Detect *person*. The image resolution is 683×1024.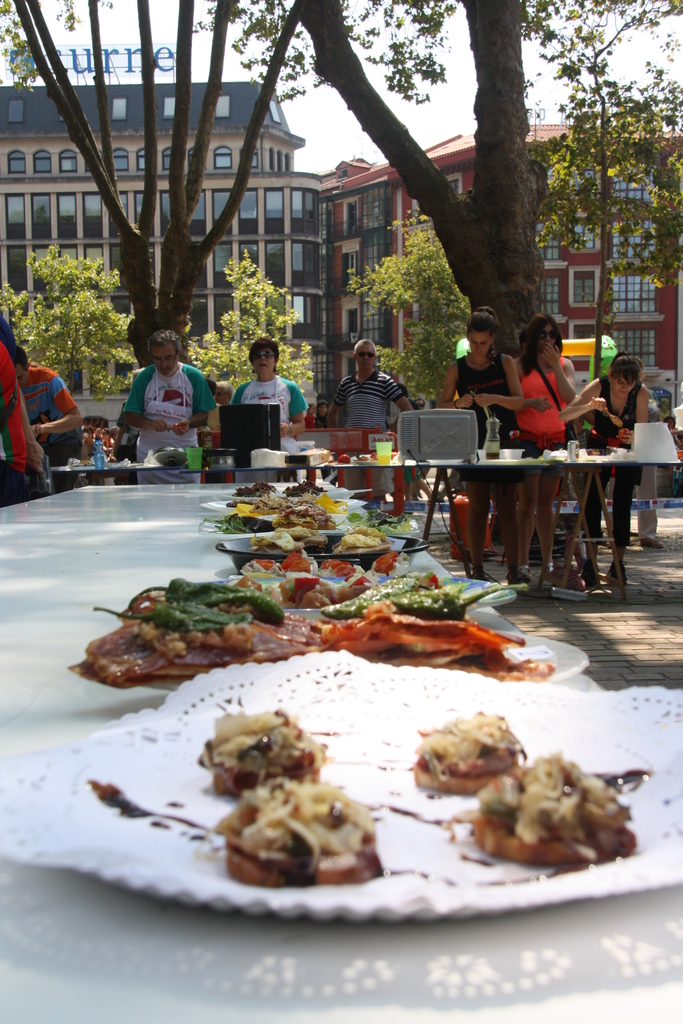
82:424:94:459.
